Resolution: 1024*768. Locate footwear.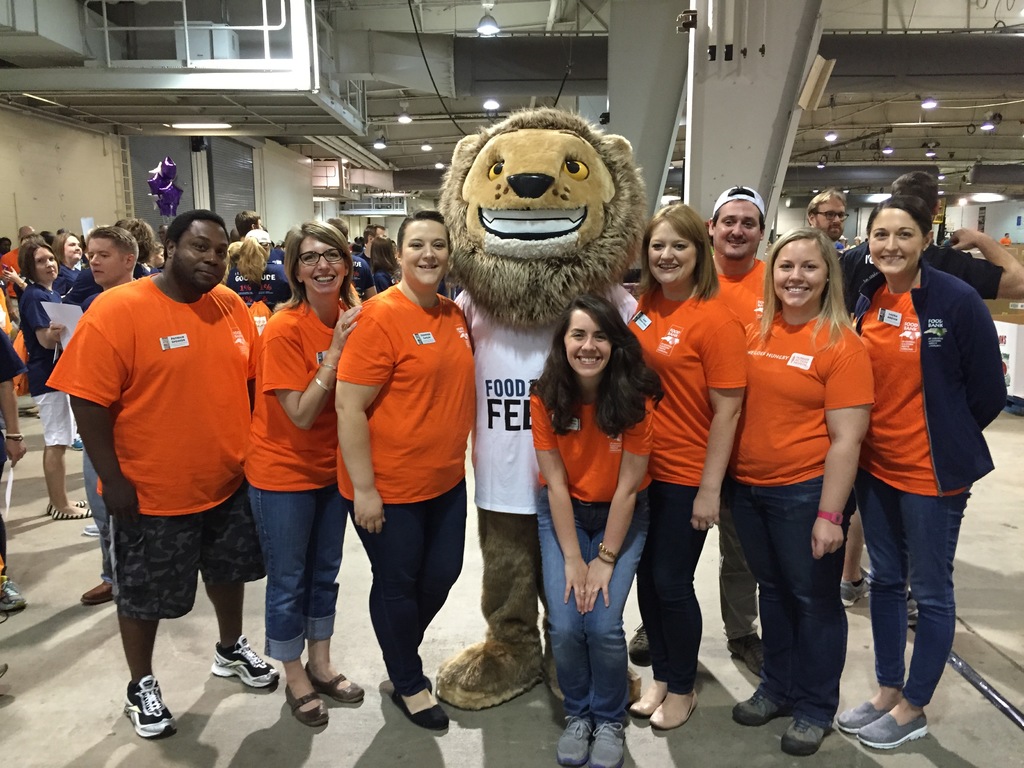
(837, 577, 868, 605).
